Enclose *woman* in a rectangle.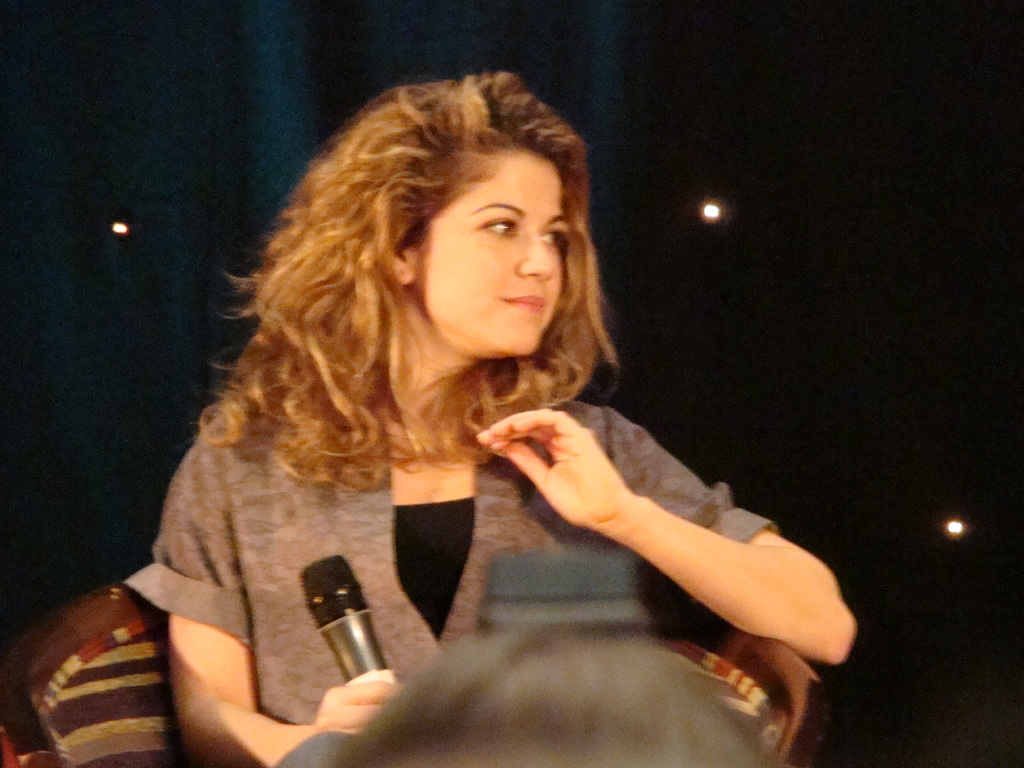
pyautogui.locateOnScreen(116, 74, 765, 742).
